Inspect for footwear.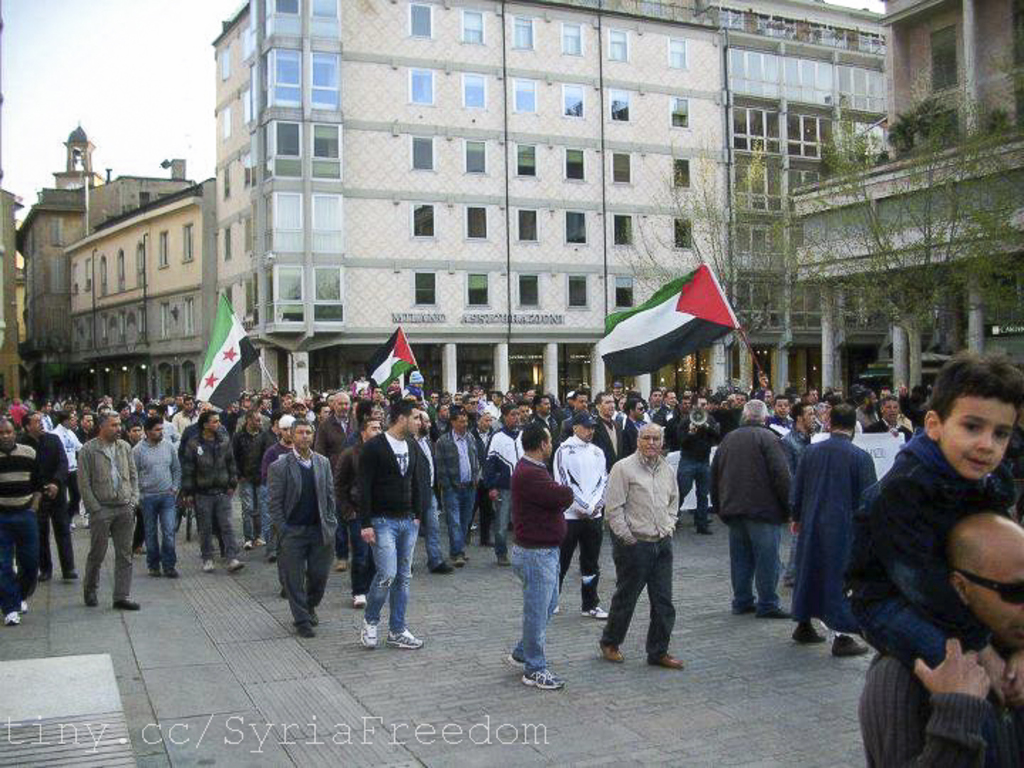
Inspection: <region>505, 653, 525, 670</region>.
